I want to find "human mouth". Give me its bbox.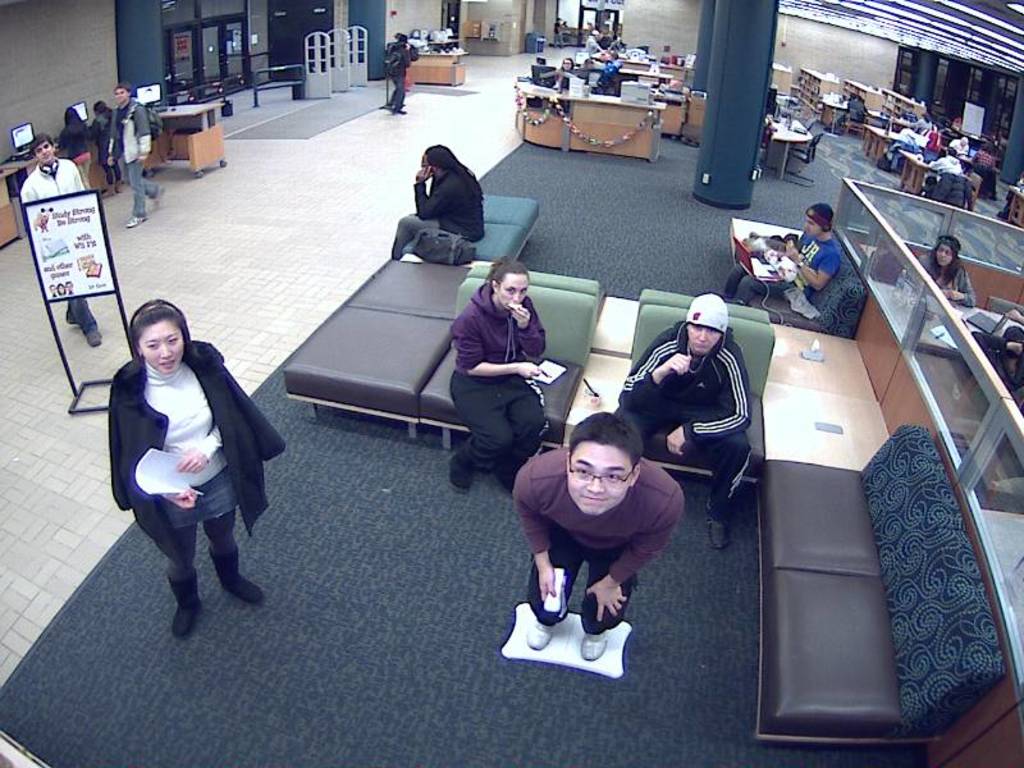
(159, 361, 175, 369).
